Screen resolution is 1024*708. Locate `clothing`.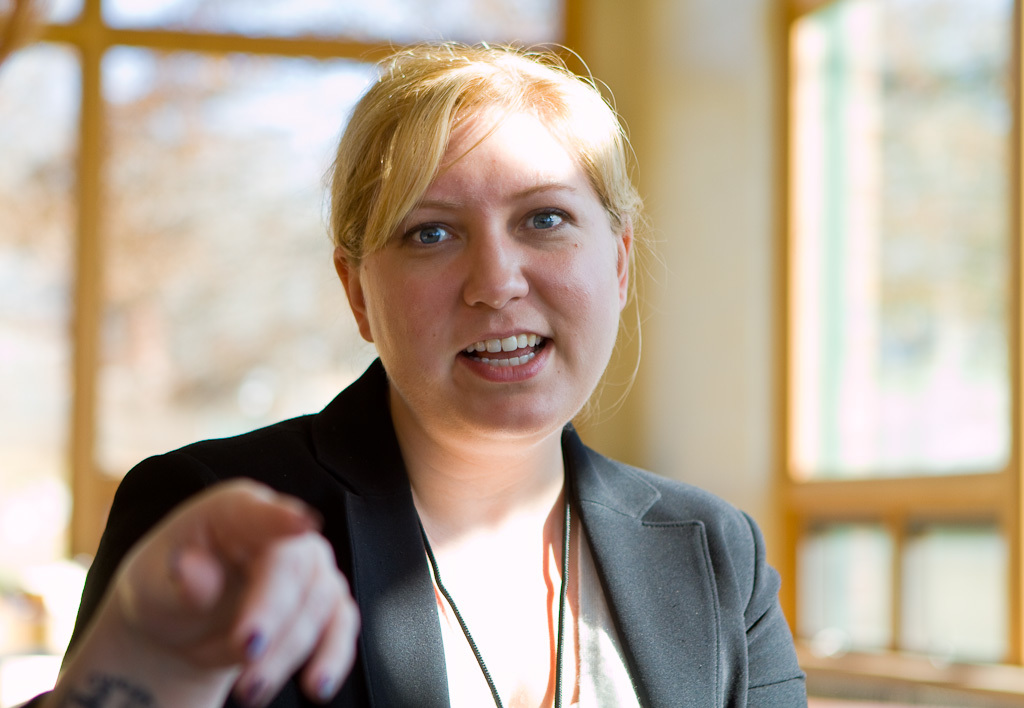
detection(75, 349, 834, 695).
